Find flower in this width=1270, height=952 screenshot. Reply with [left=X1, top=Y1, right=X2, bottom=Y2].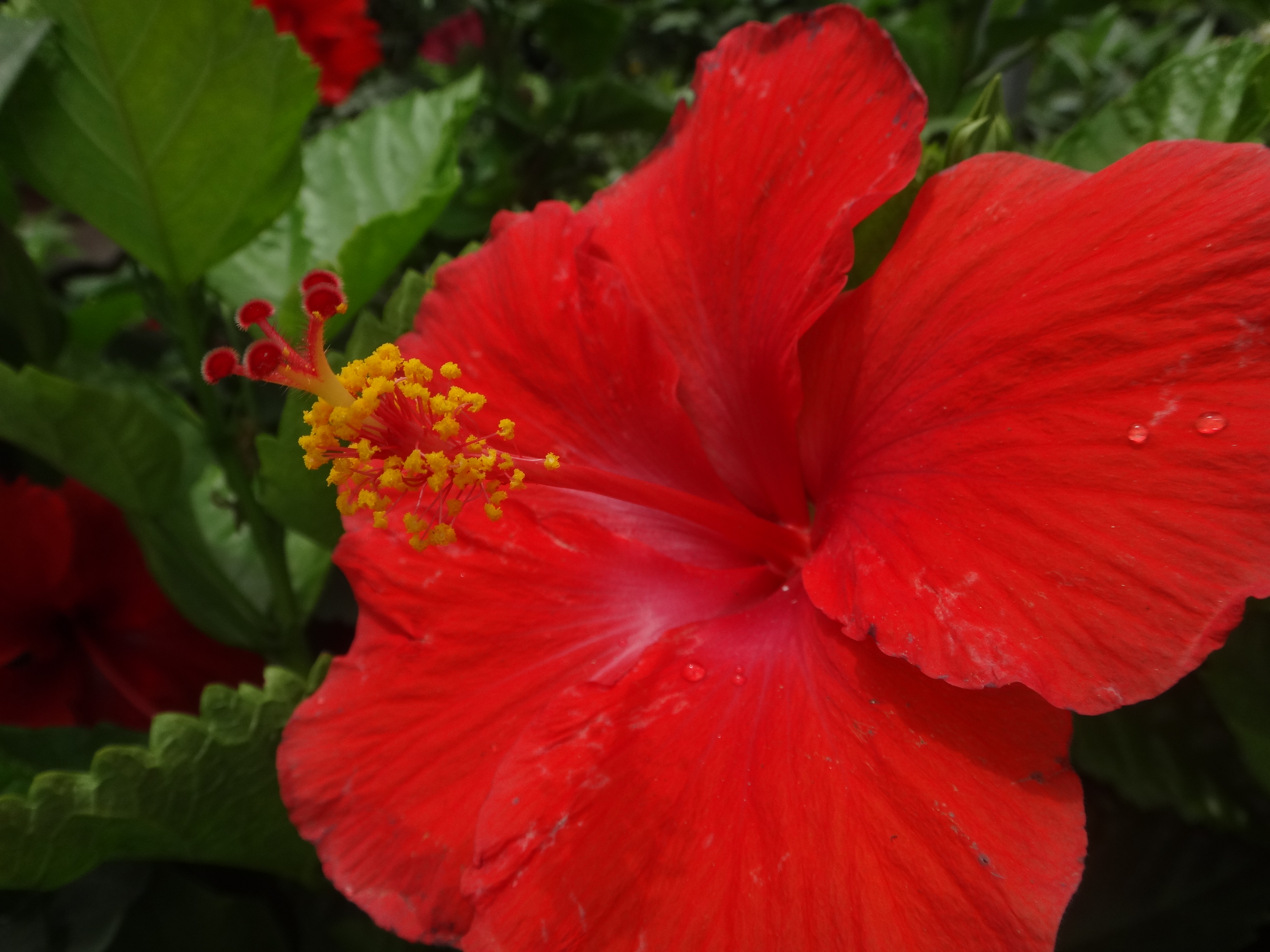
[left=0, top=166, right=93, bottom=254].
